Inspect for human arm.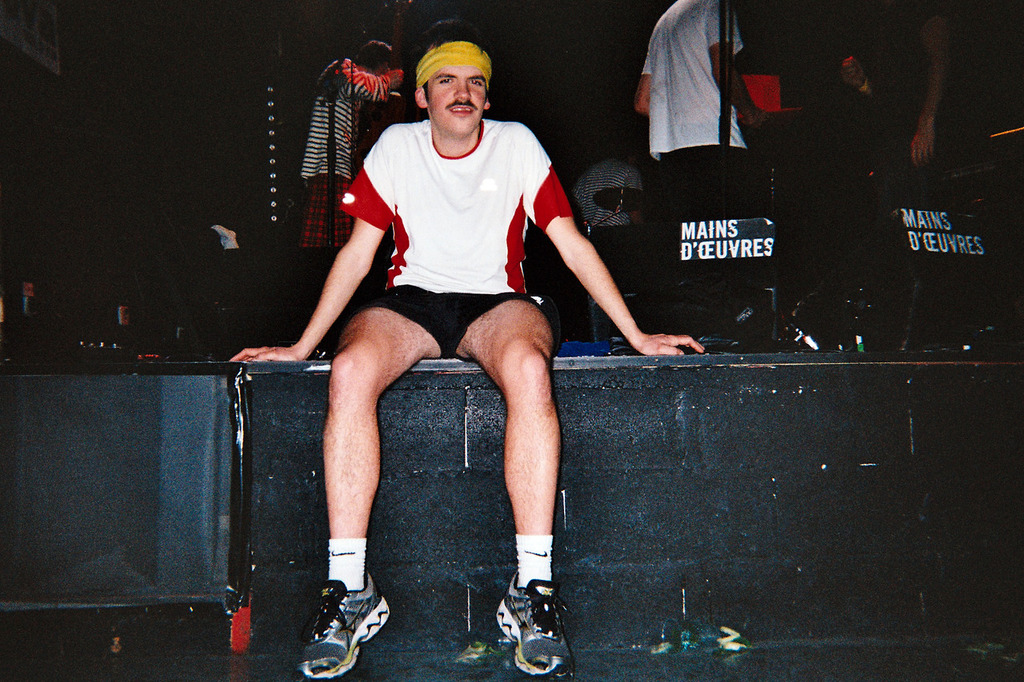
Inspection: Rect(534, 182, 656, 372).
